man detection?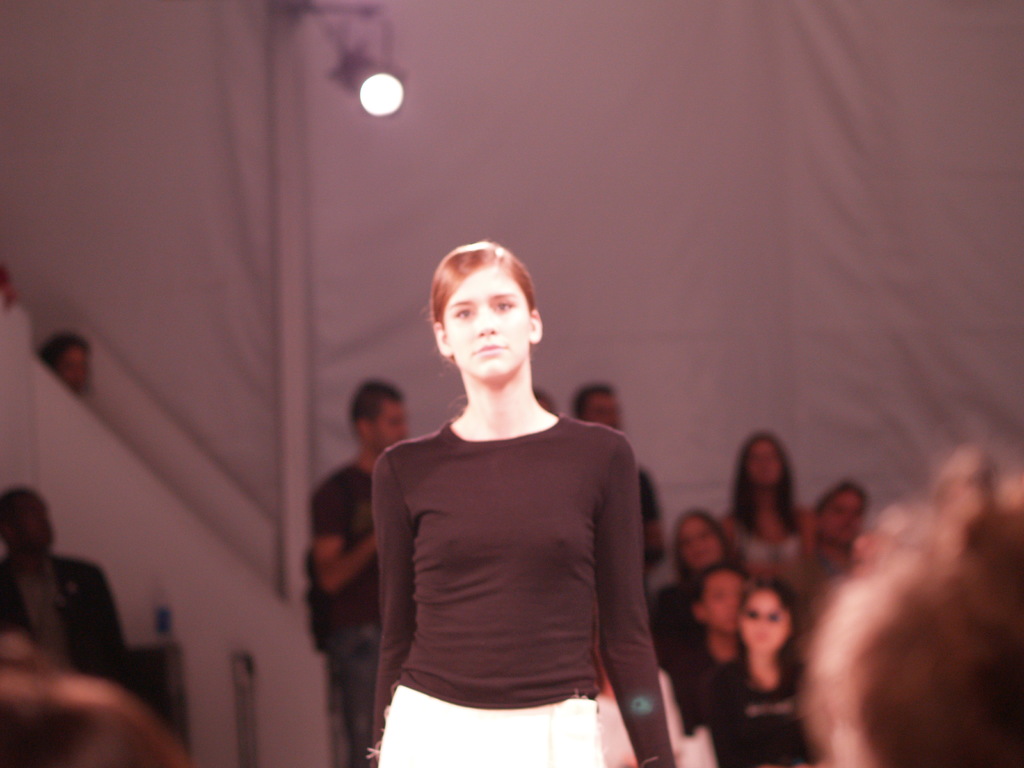
box(780, 478, 872, 647)
